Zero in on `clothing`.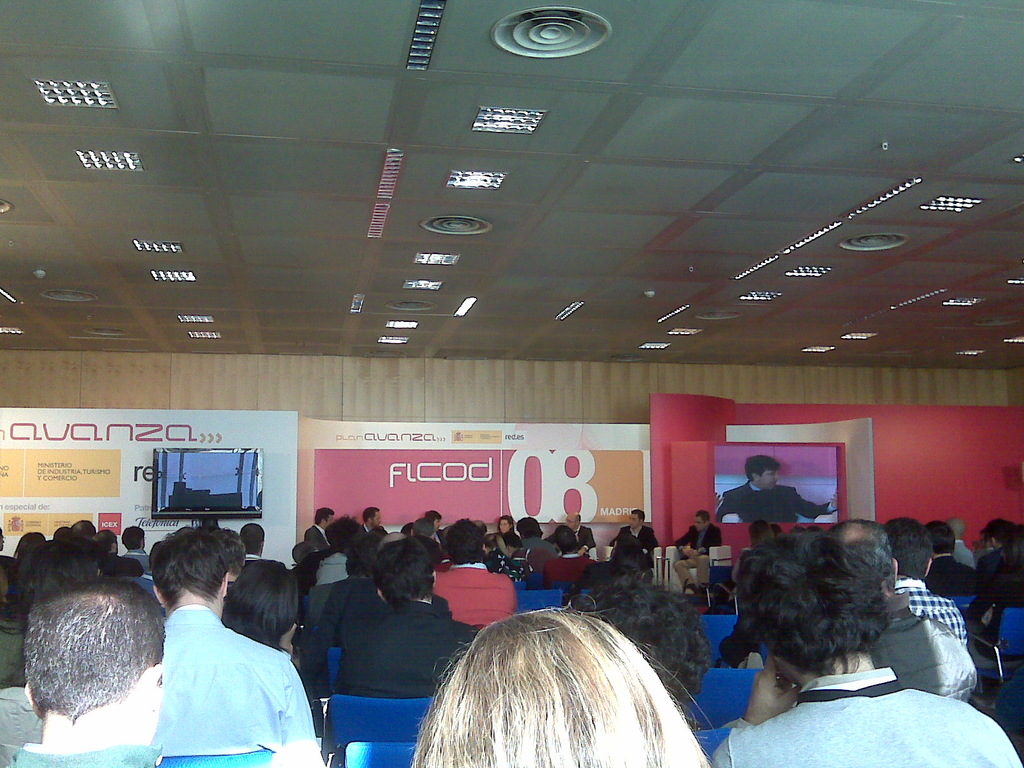
Zeroed in: Rect(895, 580, 973, 646).
